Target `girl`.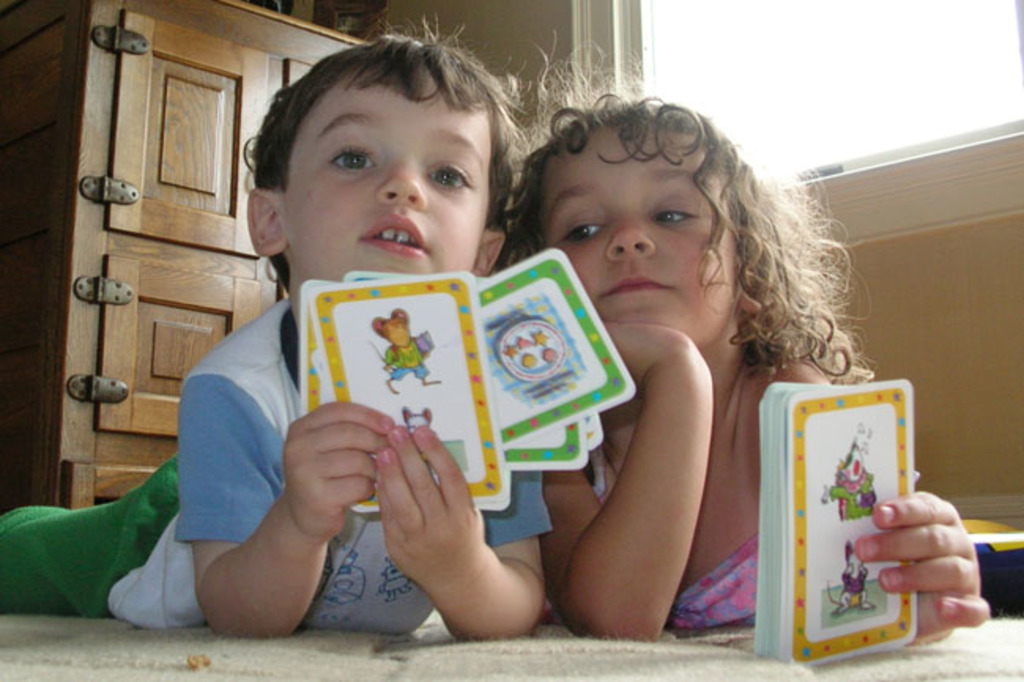
Target region: (x1=493, y1=46, x2=991, y2=643).
